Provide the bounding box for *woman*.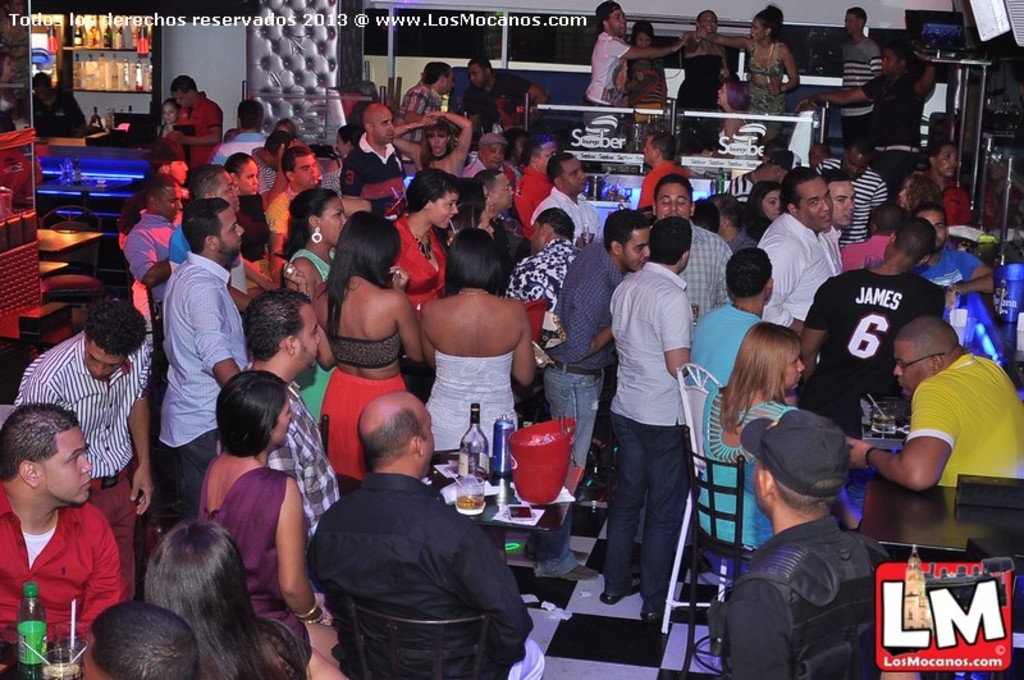
detection(677, 9, 731, 115).
